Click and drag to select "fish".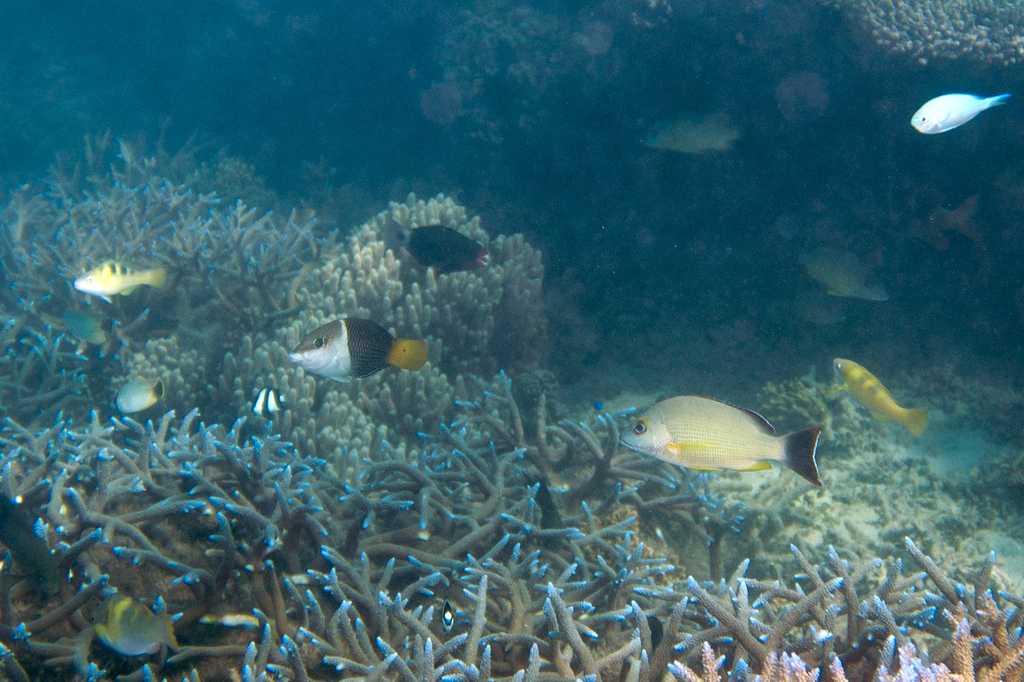
Selection: l=94, t=589, r=177, b=654.
